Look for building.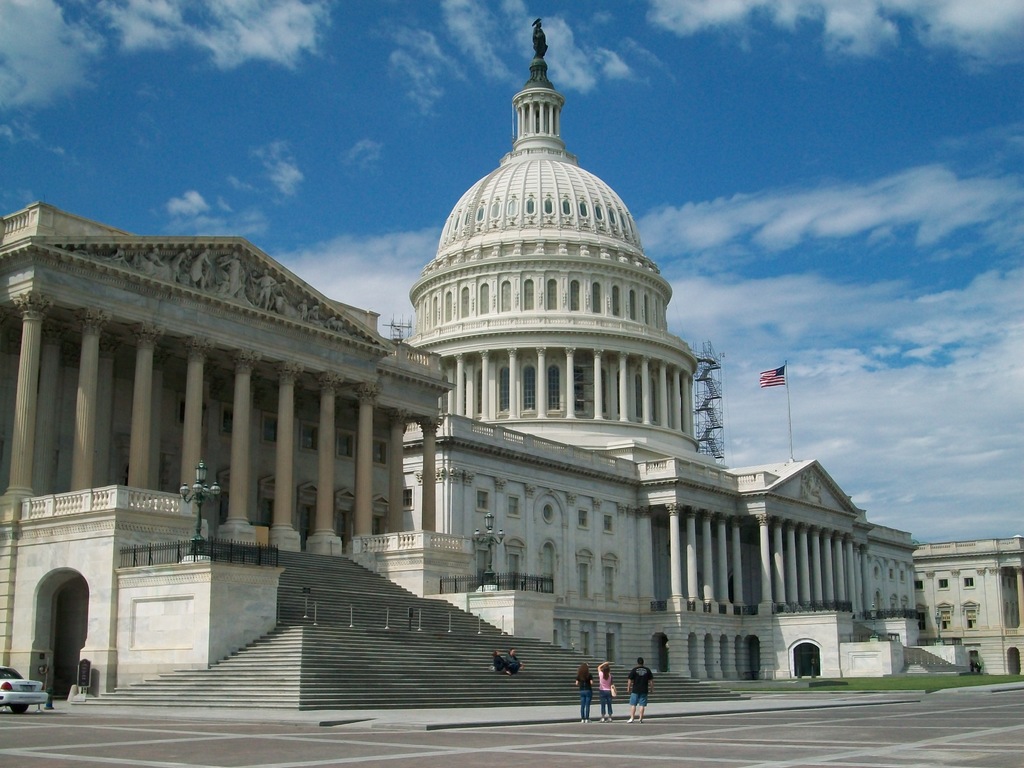
Found: crop(917, 536, 1023, 679).
